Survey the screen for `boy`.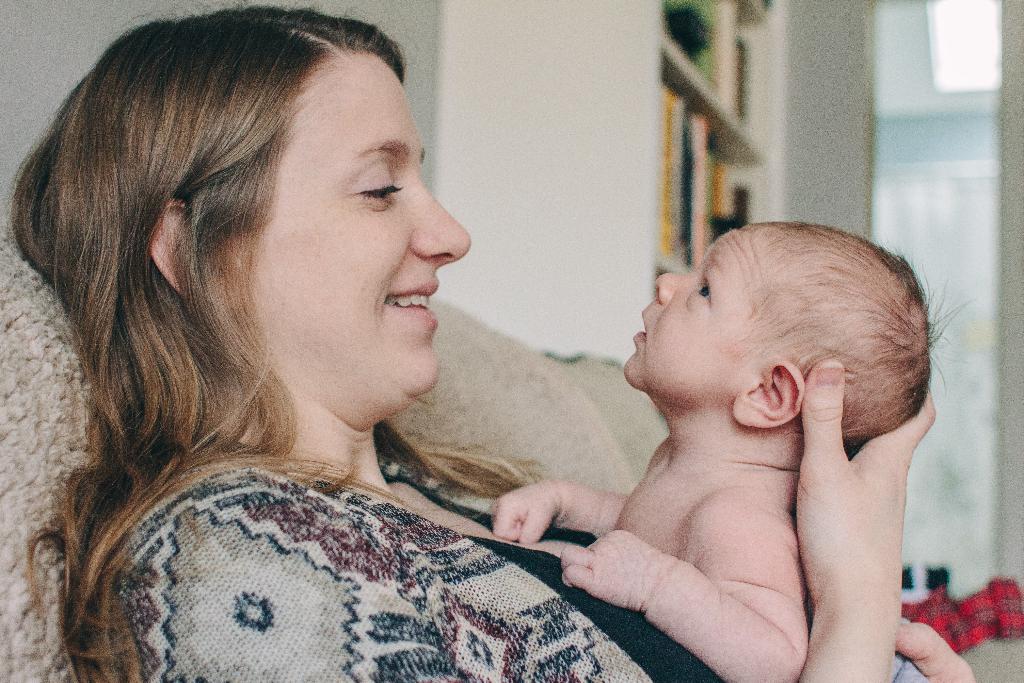
Survey found: box(492, 205, 945, 682).
